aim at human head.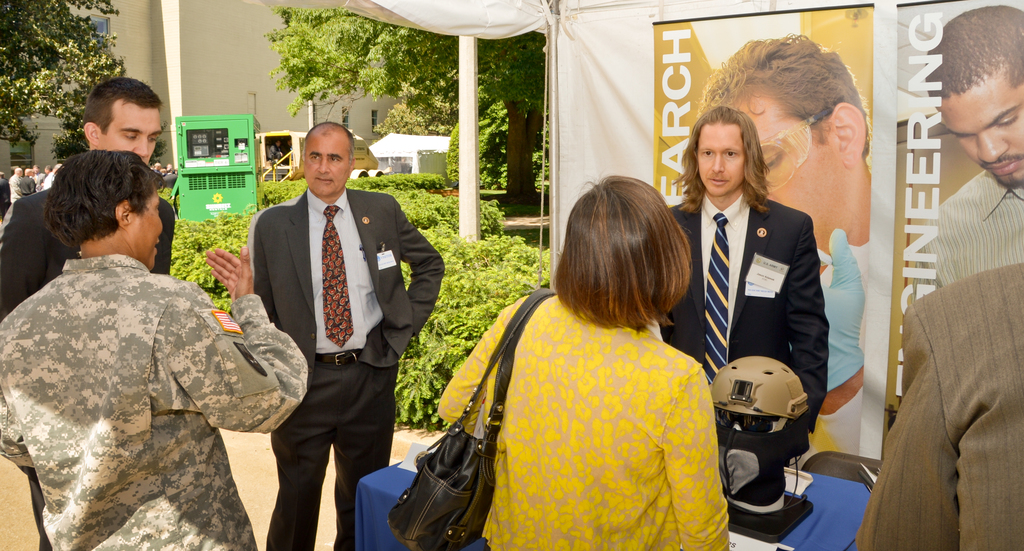
Aimed at [x1=31, y1=143, x2=169, y2=264].
